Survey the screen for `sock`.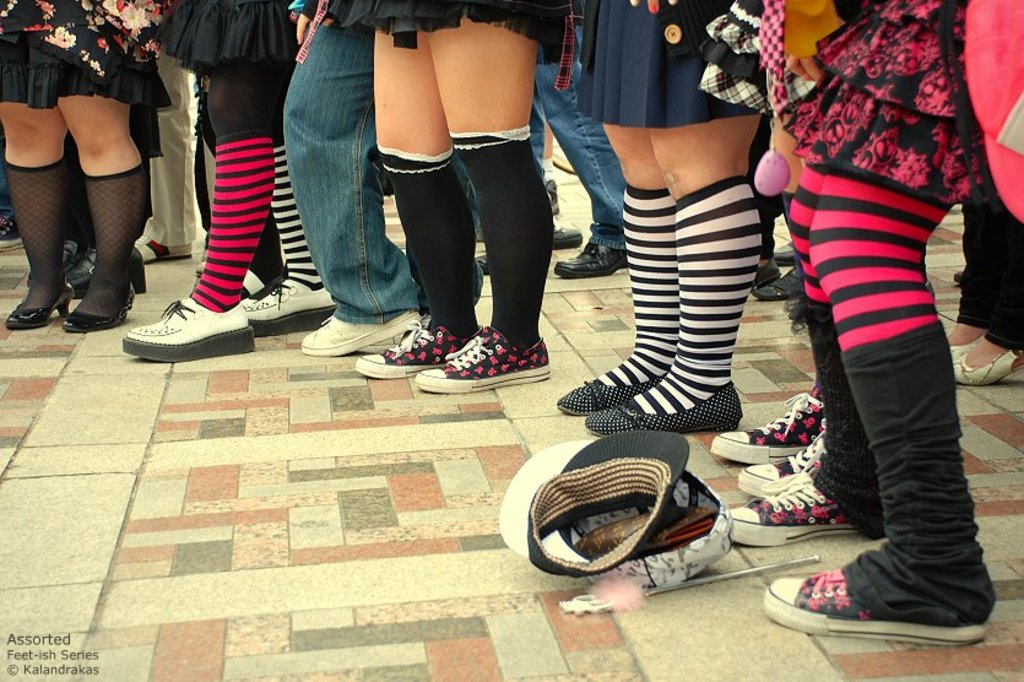
Survey found: bbox=[272, 145, 323, 291].
